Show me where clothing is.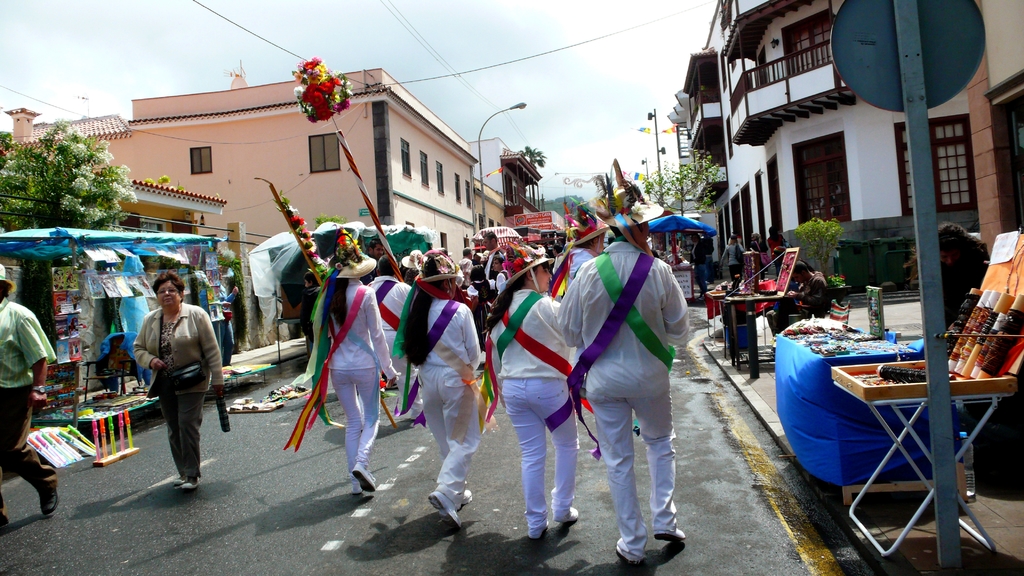
clothing is at [x1=364, y1=268, x2=415, y2=426].
